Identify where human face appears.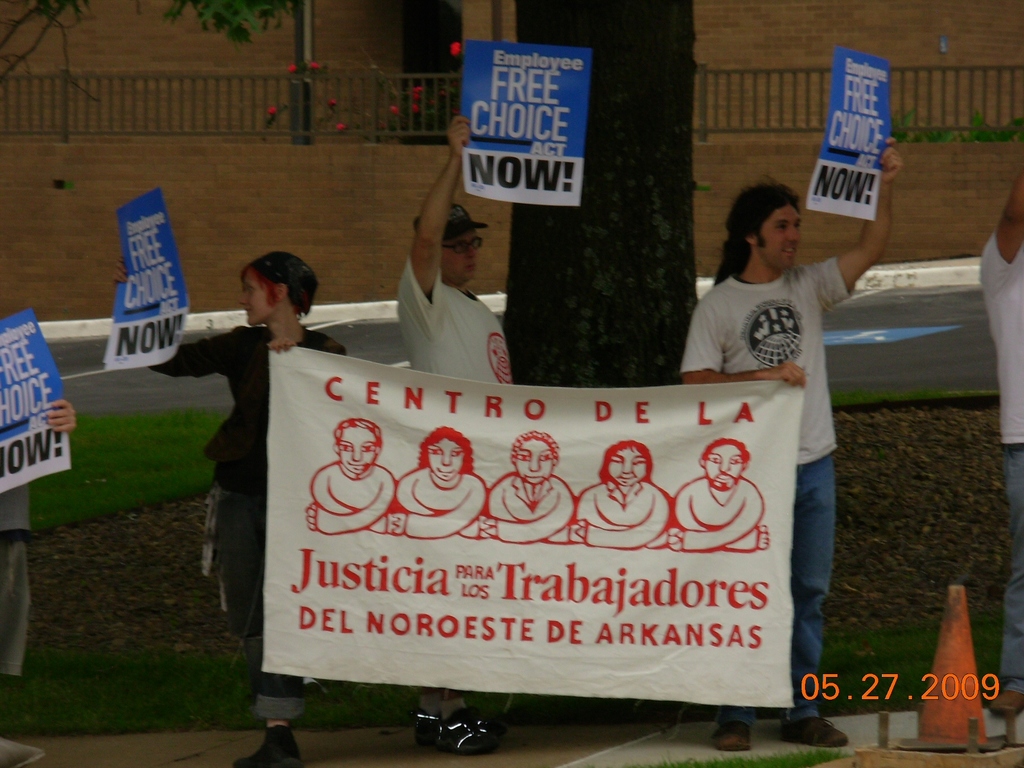
Appears at {"left": 340, "top": 425, "right": 373, "bottom": 479}.
